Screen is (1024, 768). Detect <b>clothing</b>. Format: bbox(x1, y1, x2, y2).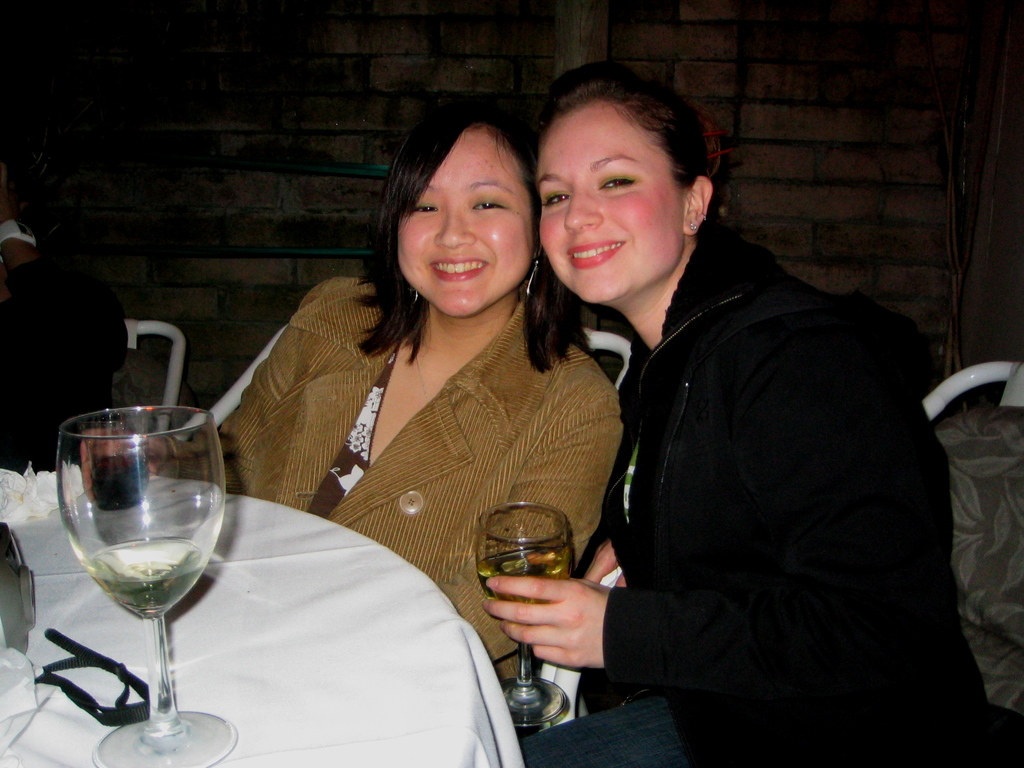
bbox(529, 171, 968, 758).
